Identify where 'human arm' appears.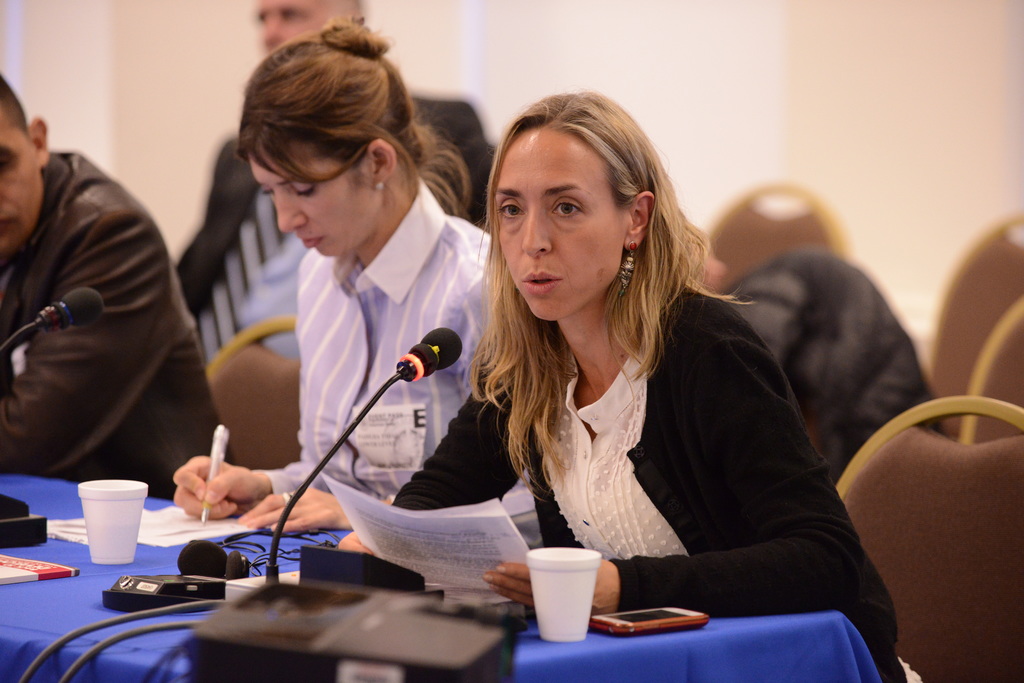
Appears at 478/334/861/616.
